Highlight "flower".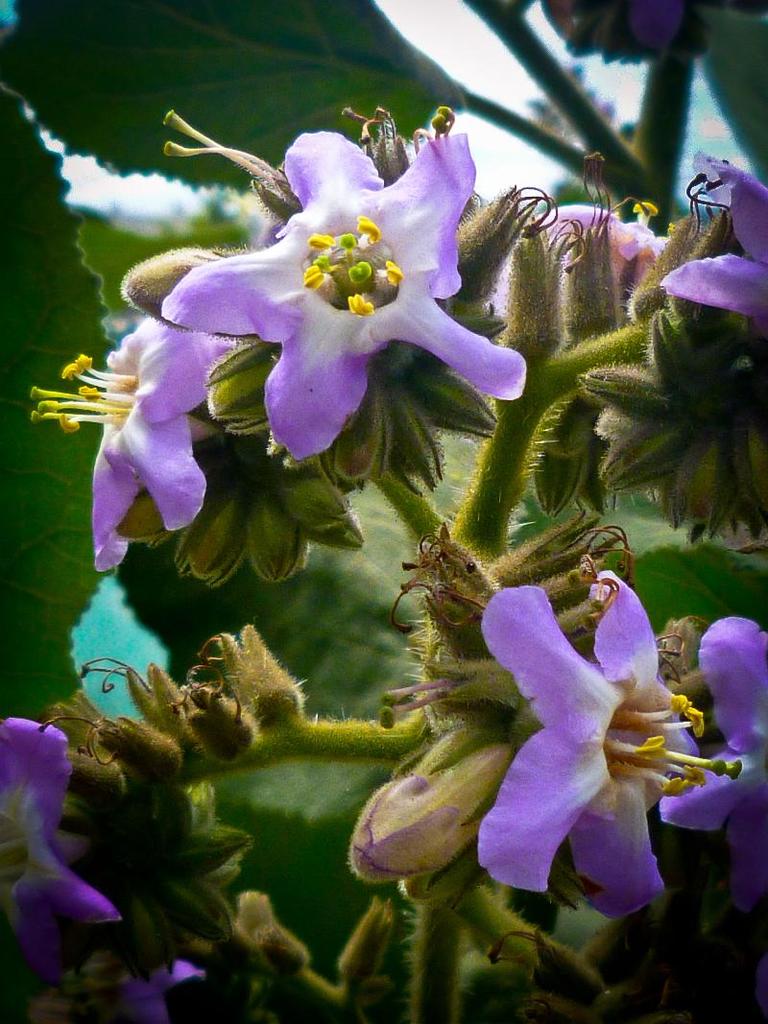
Highlighted region: locate(157, 126, 539, 457).
